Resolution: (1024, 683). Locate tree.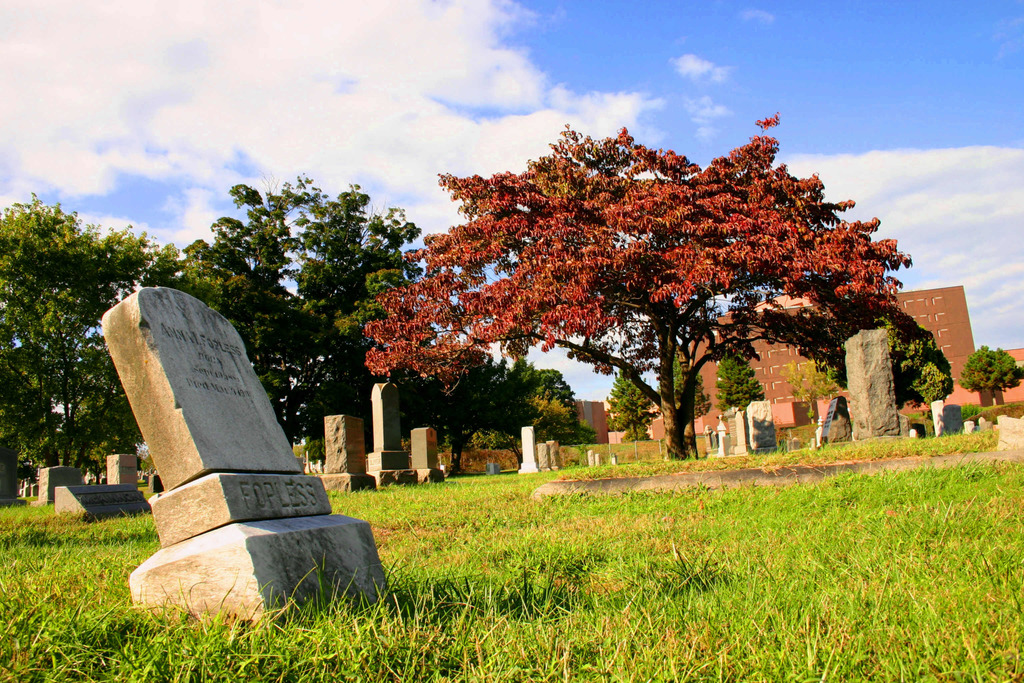
(607, 365, 662, 442).
